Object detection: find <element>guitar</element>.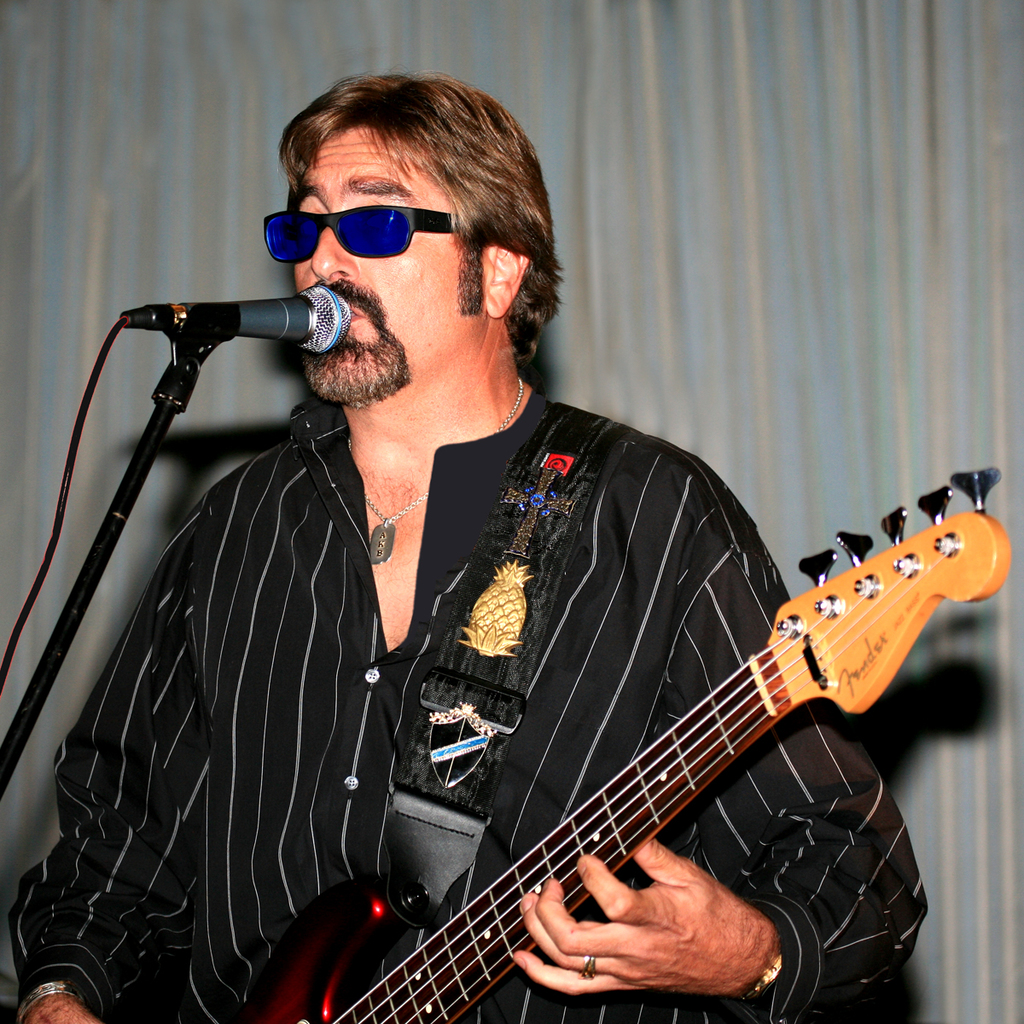
bbox=[208, 461, 1015, 1018].
